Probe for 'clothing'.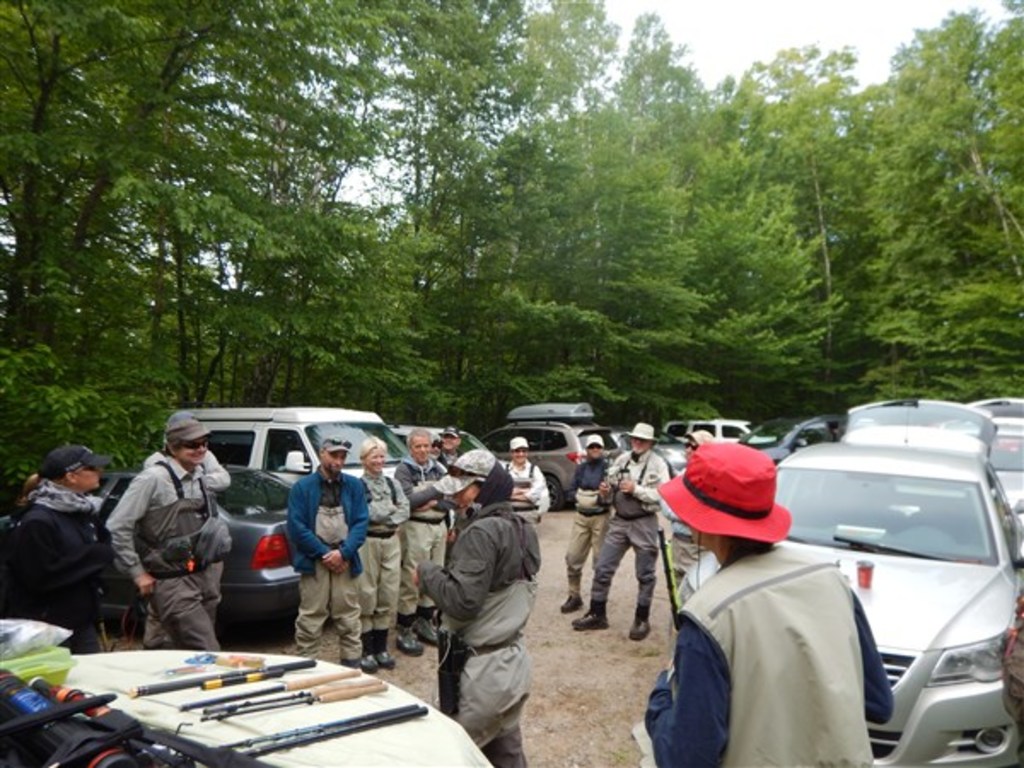
Probe result: (x1=288, y1=447, x2=365, y2=654).
